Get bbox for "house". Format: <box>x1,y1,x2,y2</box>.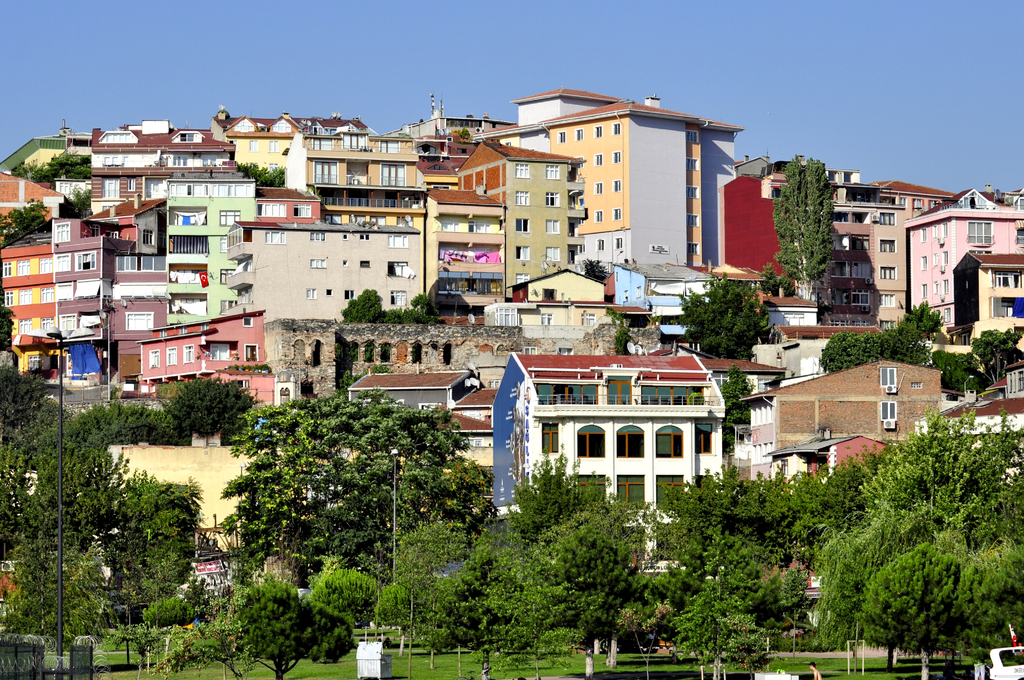
<box>250,179,329,231</box>.
